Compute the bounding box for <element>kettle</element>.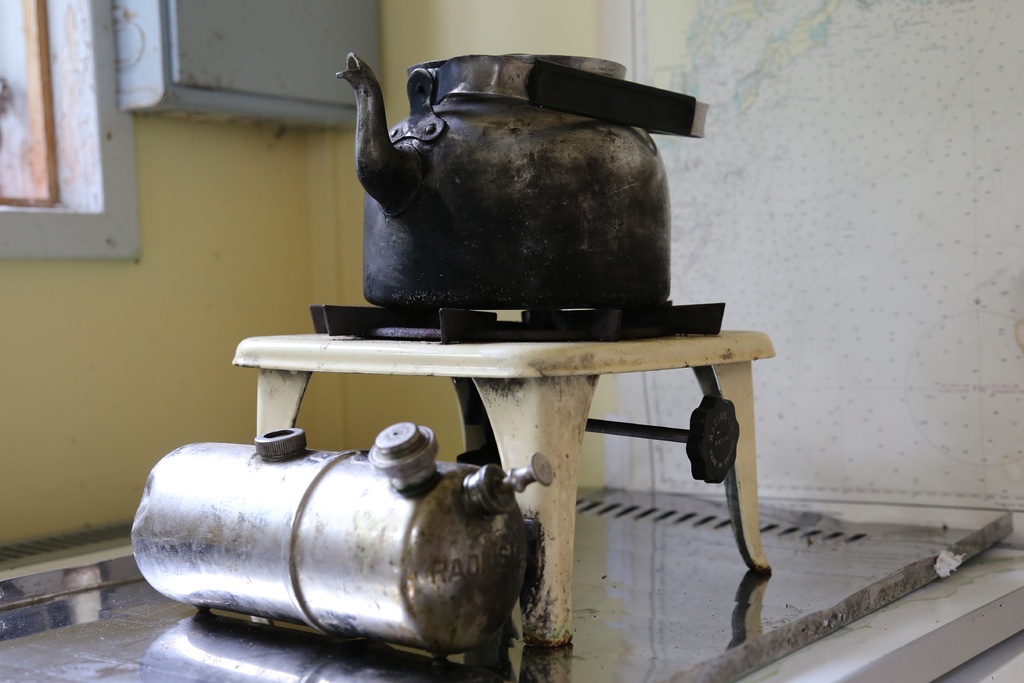
{"x1": 332, "y1": 49, "x2": 719, "y2": 317}.
